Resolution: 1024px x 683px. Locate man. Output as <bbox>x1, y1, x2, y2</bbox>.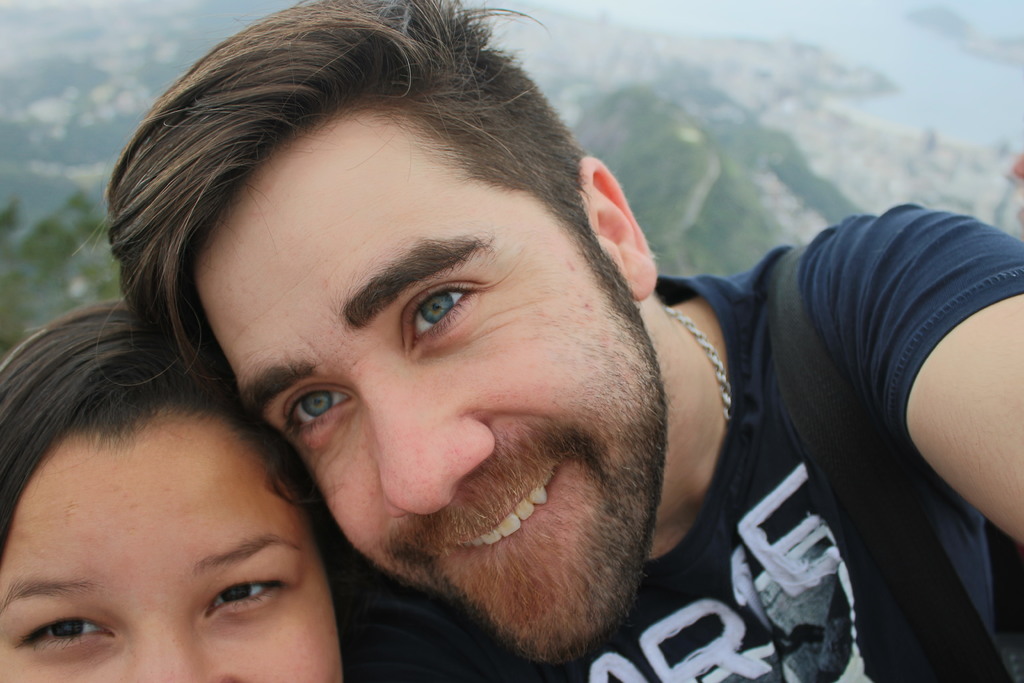
<bbox>83, 0, 1023, 680</bbox>.
